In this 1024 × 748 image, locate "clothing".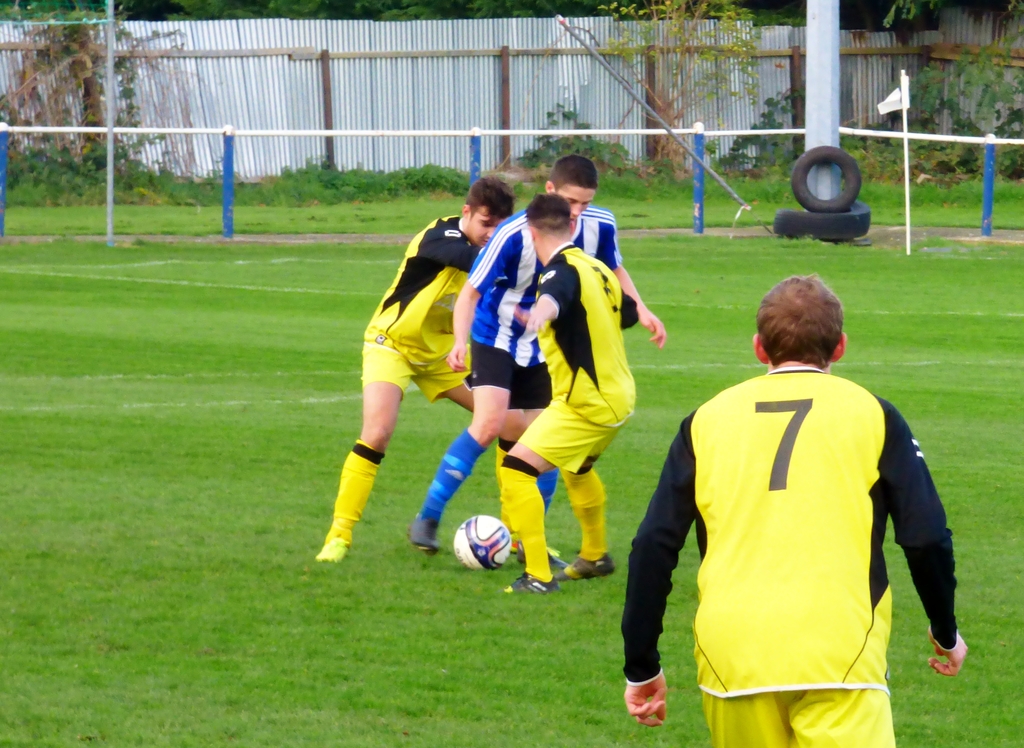
Bounding box: [517,245,641,476].
